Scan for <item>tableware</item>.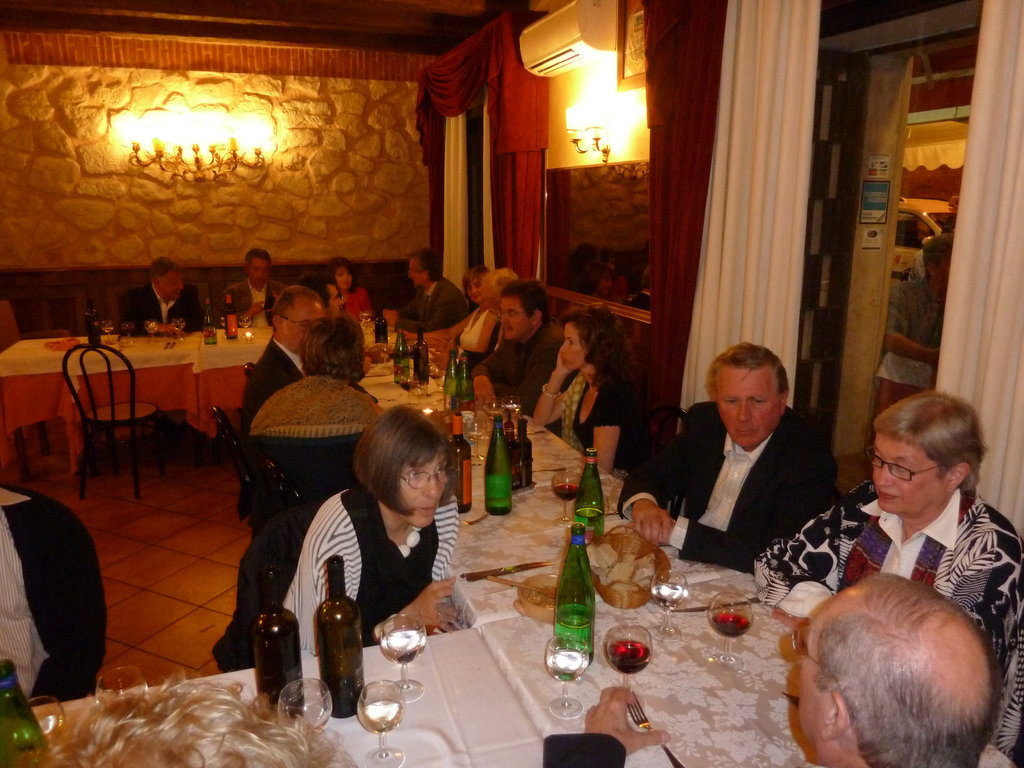
Scan result: box=[355, 678, 408, 767].
